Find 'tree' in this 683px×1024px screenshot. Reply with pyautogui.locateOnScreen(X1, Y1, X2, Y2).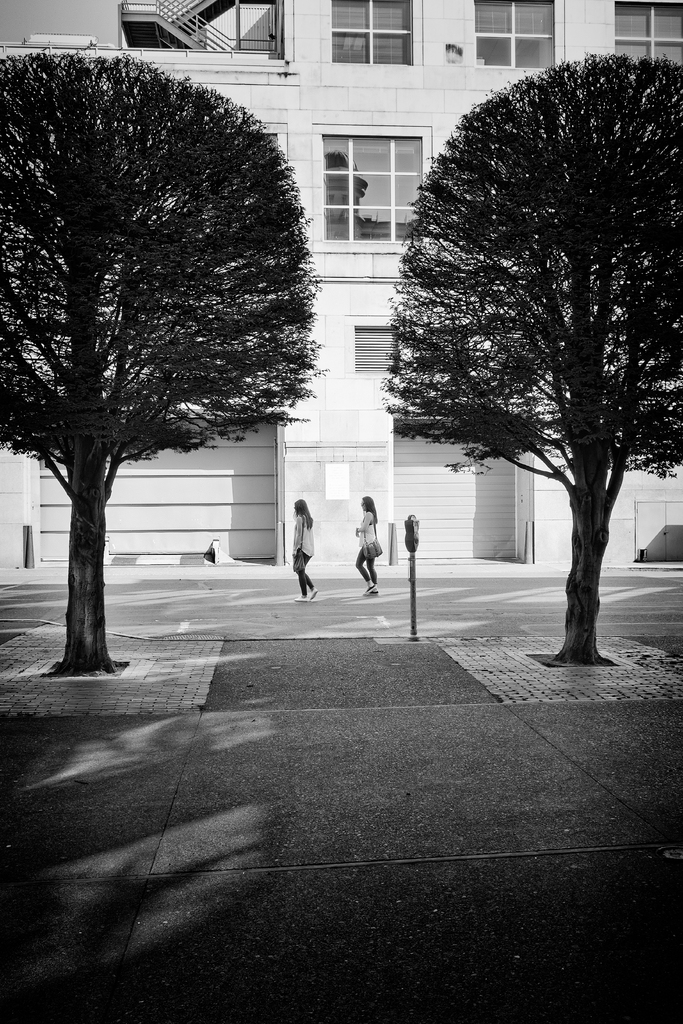
pyautogui.locateOnScreen(0, 52, 327, 689).
